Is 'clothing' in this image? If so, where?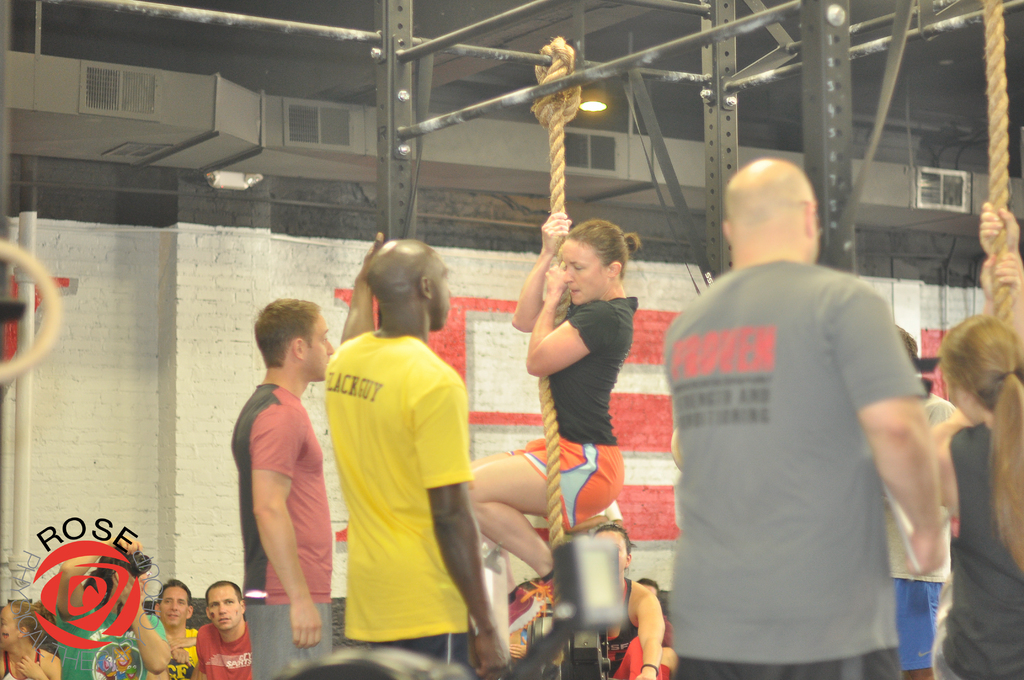
Yes, at 234:373:331:679.
